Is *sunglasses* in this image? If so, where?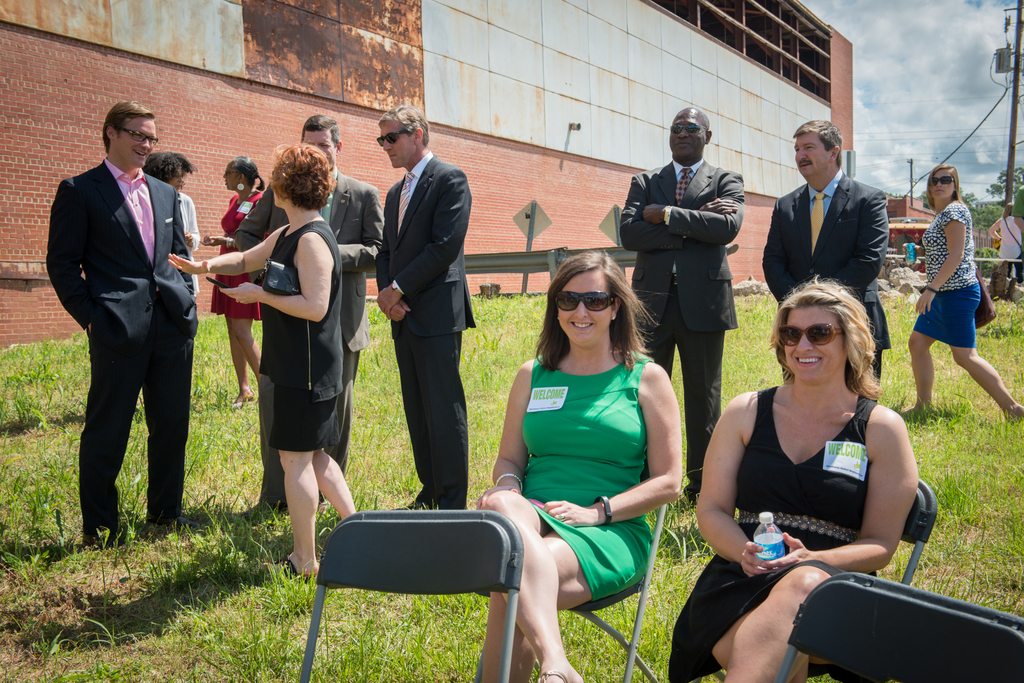
Yes, at box=[779, 323, 851, 345].
